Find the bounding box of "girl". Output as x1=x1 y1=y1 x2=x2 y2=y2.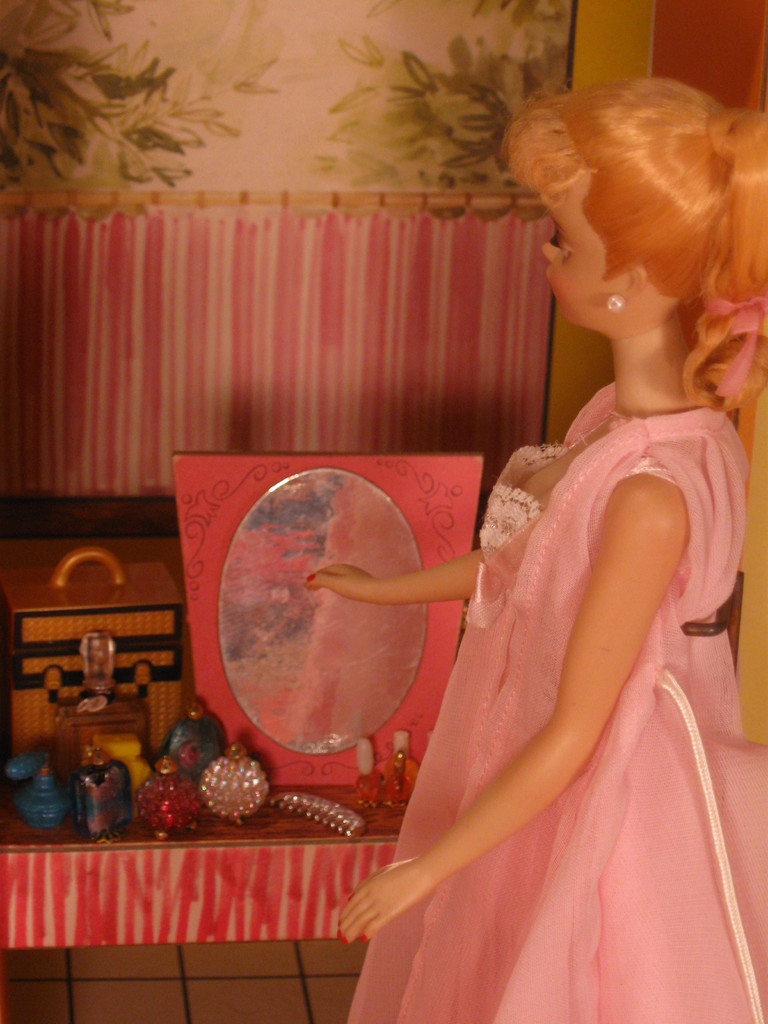
x1=310 y1=78 x2=767 y2=1023.
